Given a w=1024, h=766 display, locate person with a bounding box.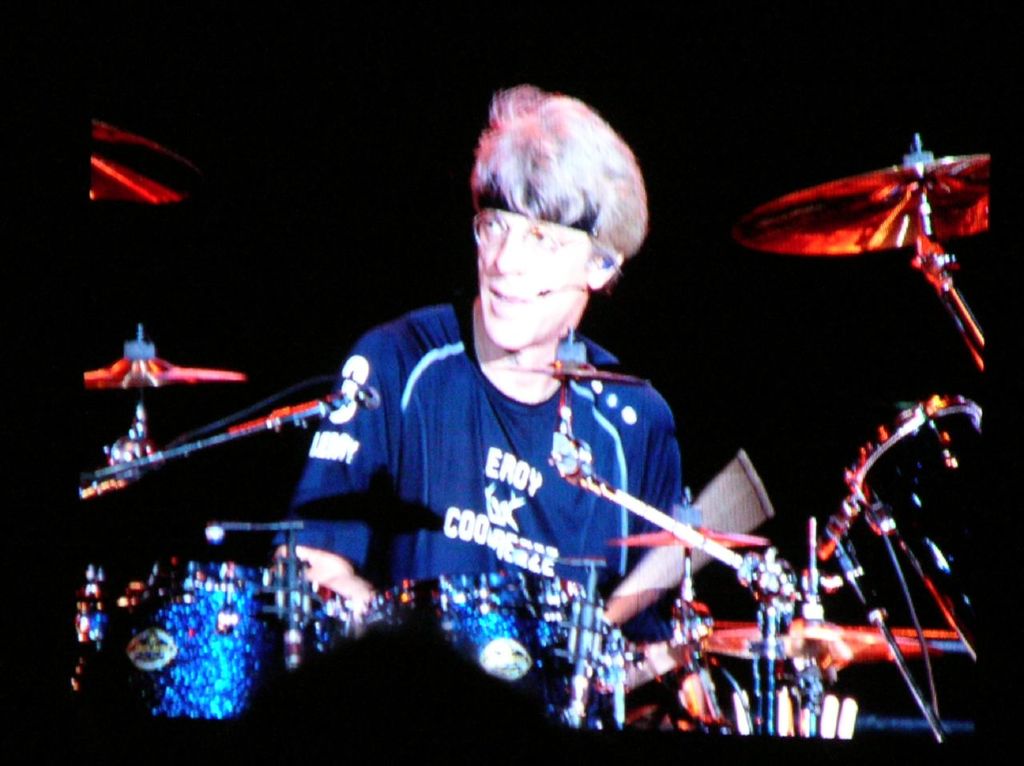
Located: Rect(265, 84, 695, 710).
